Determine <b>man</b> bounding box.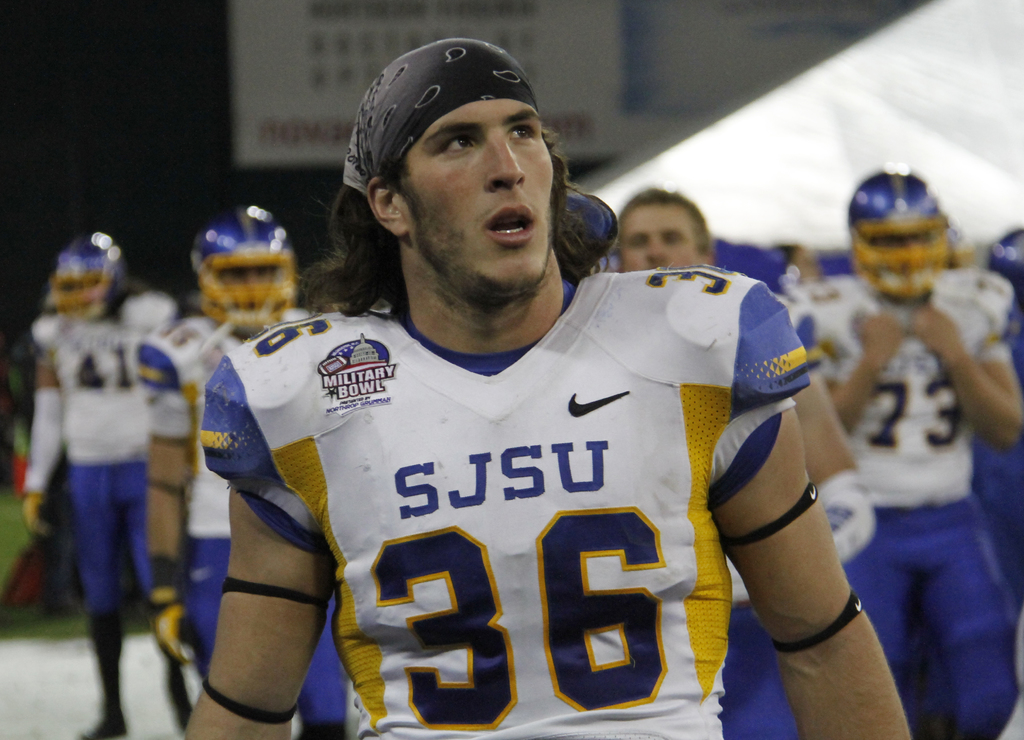
Determined: {"x1": 141, "y1": 202, "x2": 349, "y2": 739}.
